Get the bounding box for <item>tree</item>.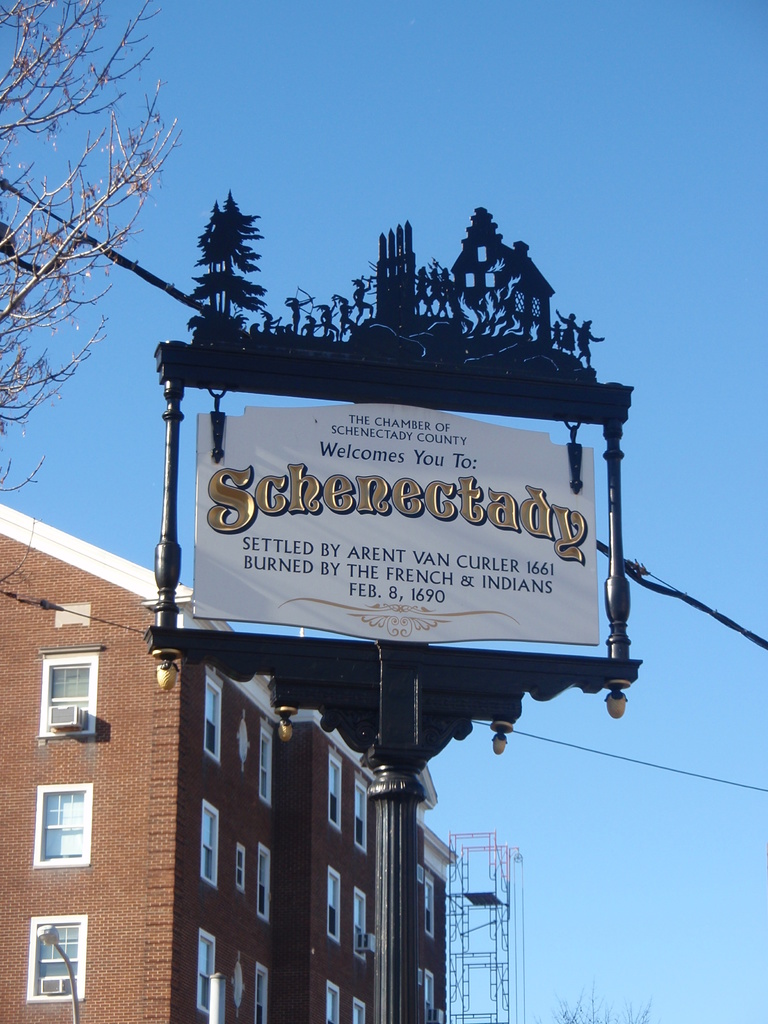
179,173,275,323.
